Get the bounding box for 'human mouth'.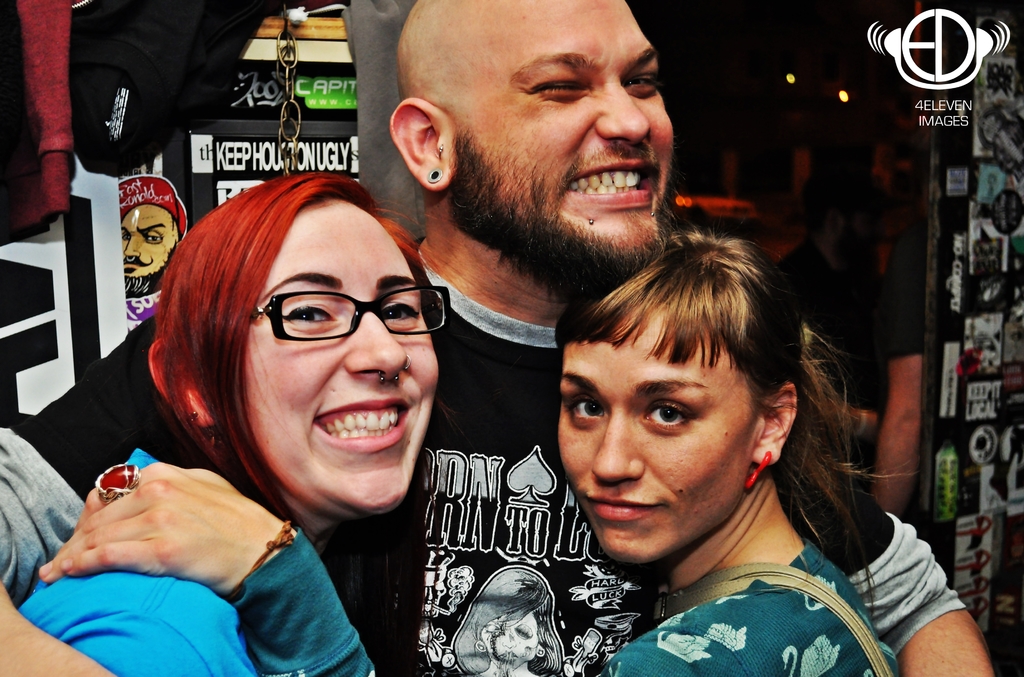
558, 156, 664, 212.
